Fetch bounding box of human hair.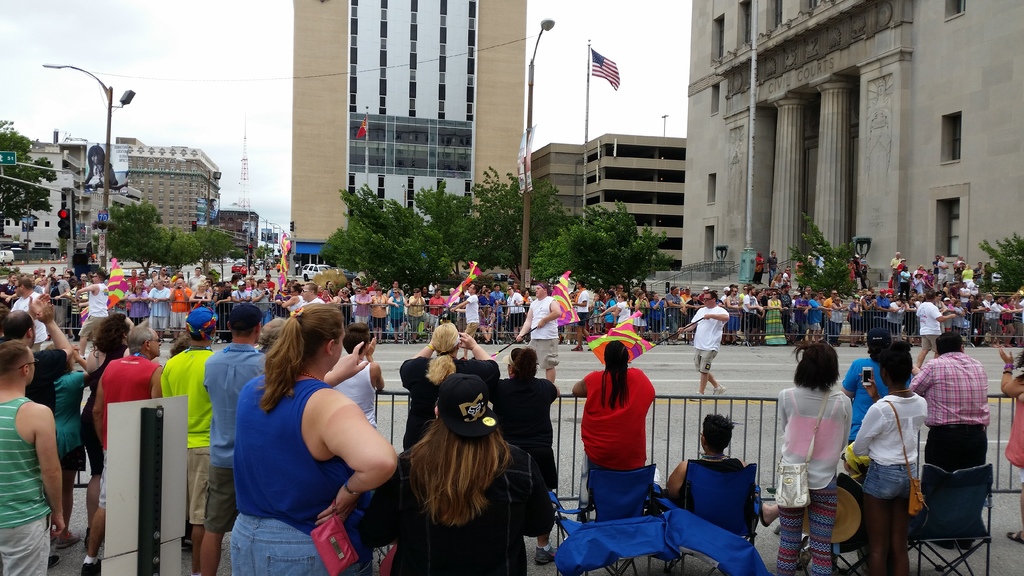
Bbox: bbox=[90, 314, 132, 358].
